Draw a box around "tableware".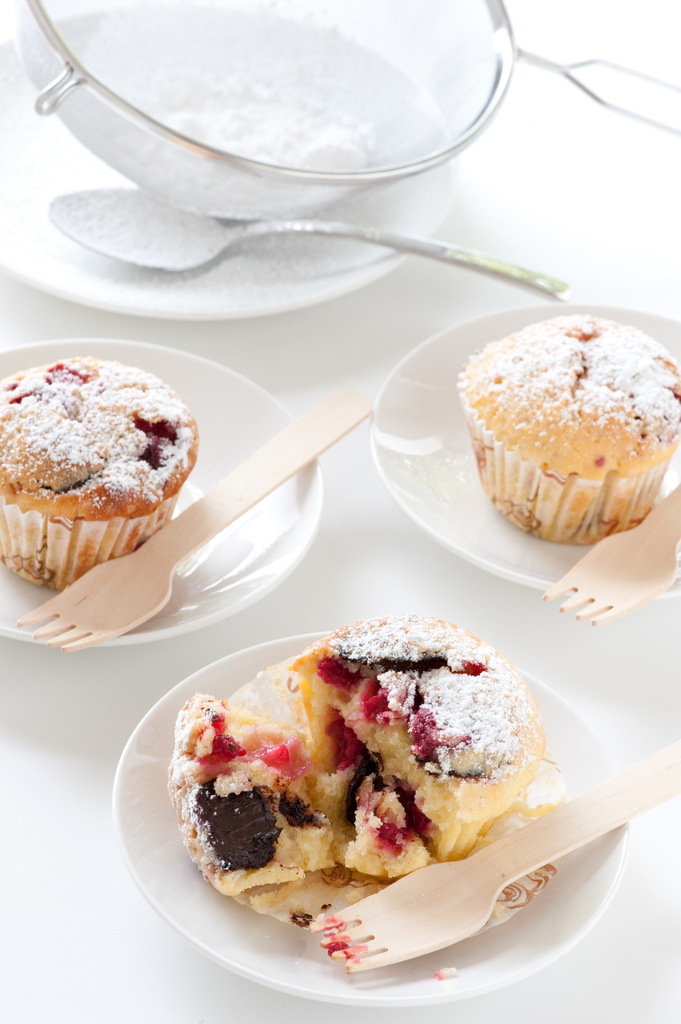
[102, 626, 629, 1004].
